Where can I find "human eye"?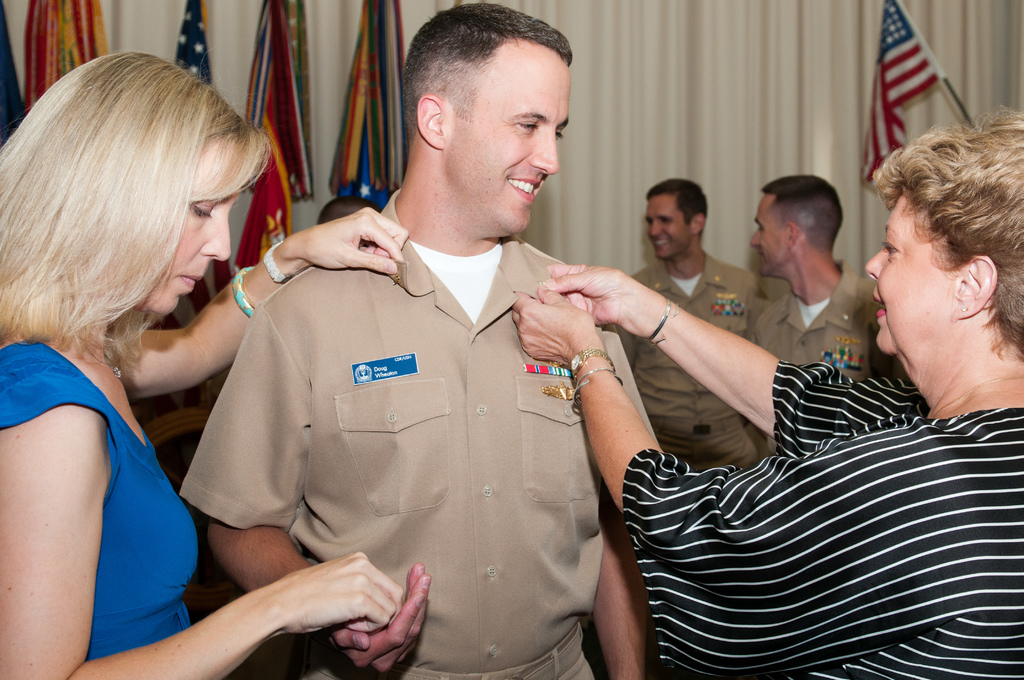
You can find it at locate(755, 224, 764, 233).
